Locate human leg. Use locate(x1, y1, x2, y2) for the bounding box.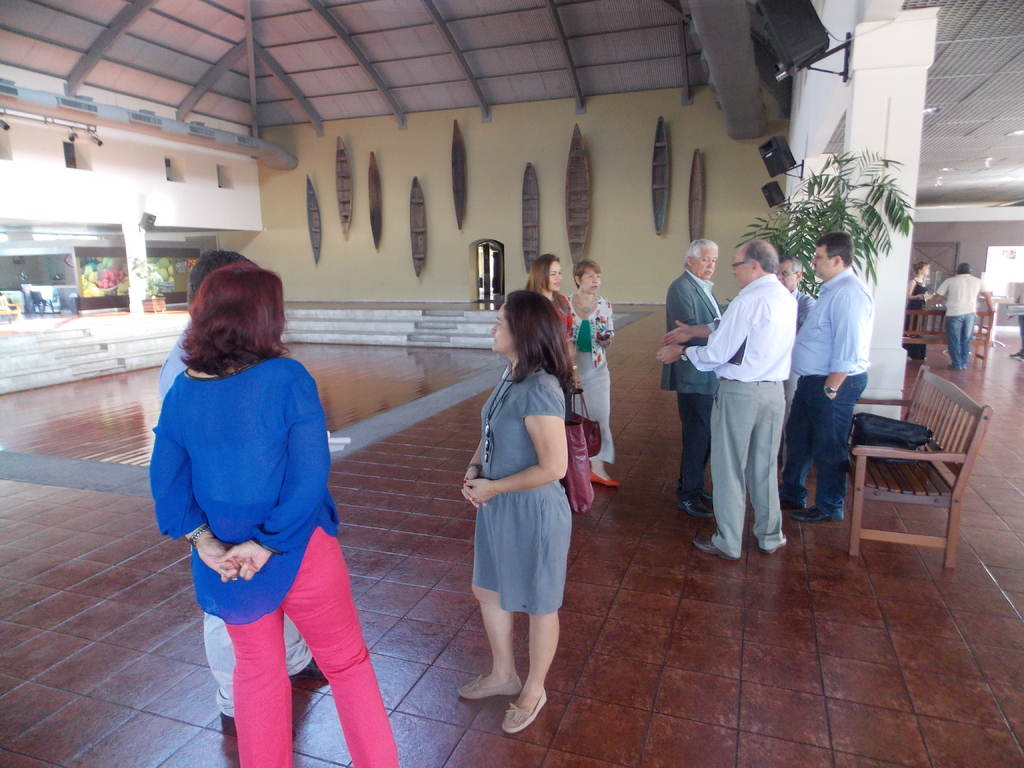
locate(228, 616, 296, 767).
